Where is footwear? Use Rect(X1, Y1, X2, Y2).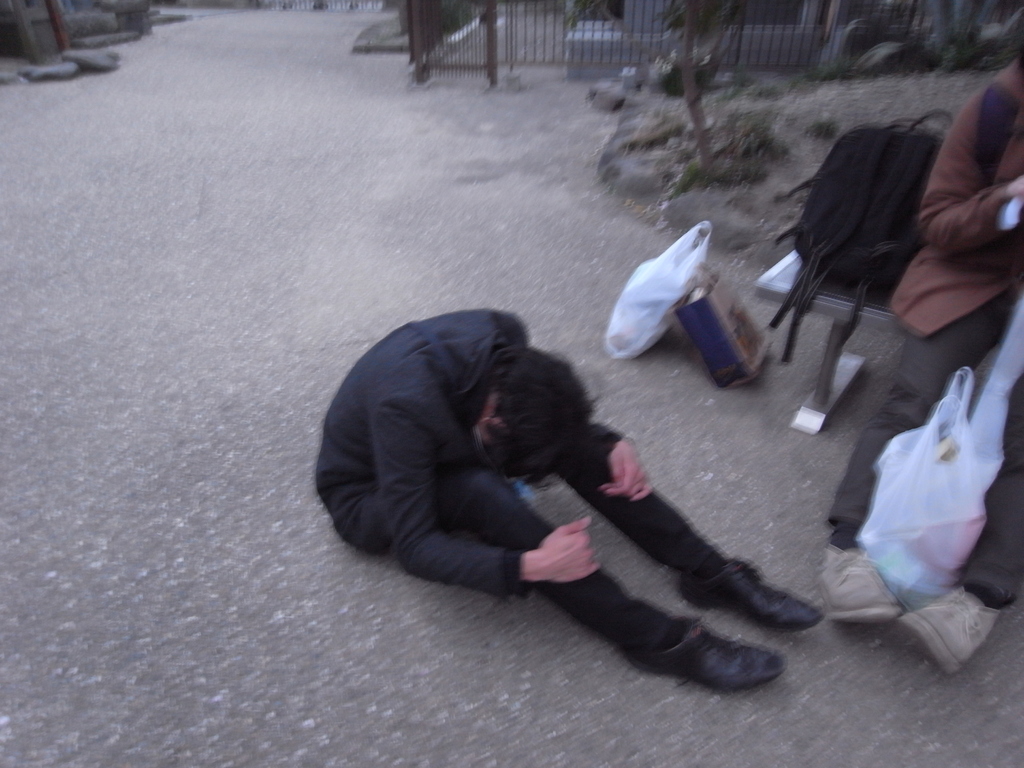
Rect(899, 588, 1010, 674).
